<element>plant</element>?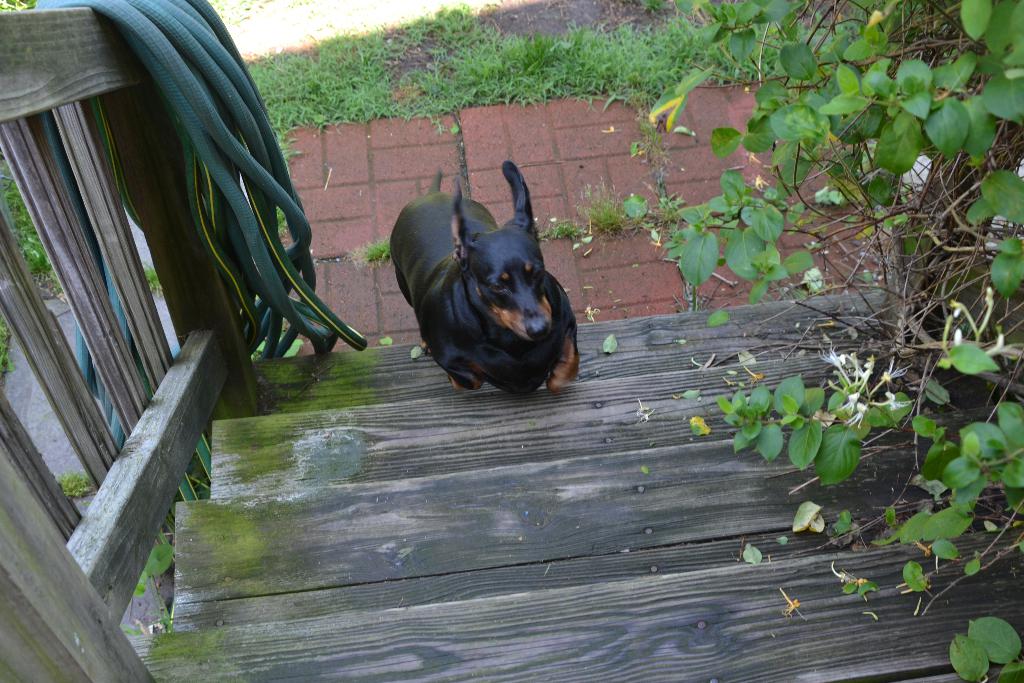
{"left": 54, "top": 469, "right": 94, "bottom": 497}
